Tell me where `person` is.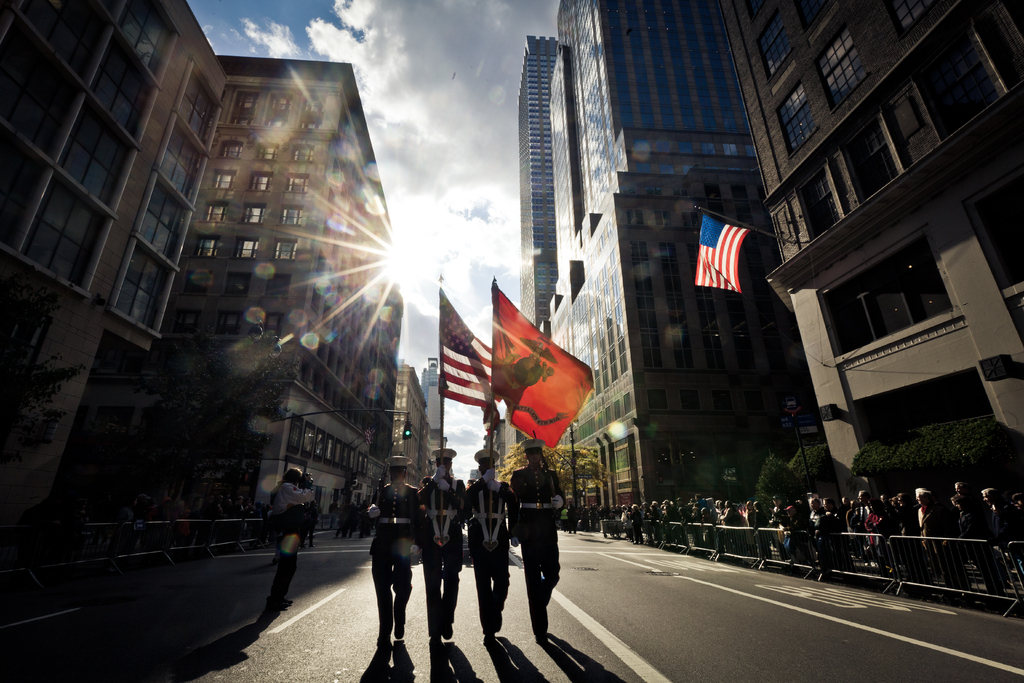
`person` is at detection(364, 452, 415, 637).
